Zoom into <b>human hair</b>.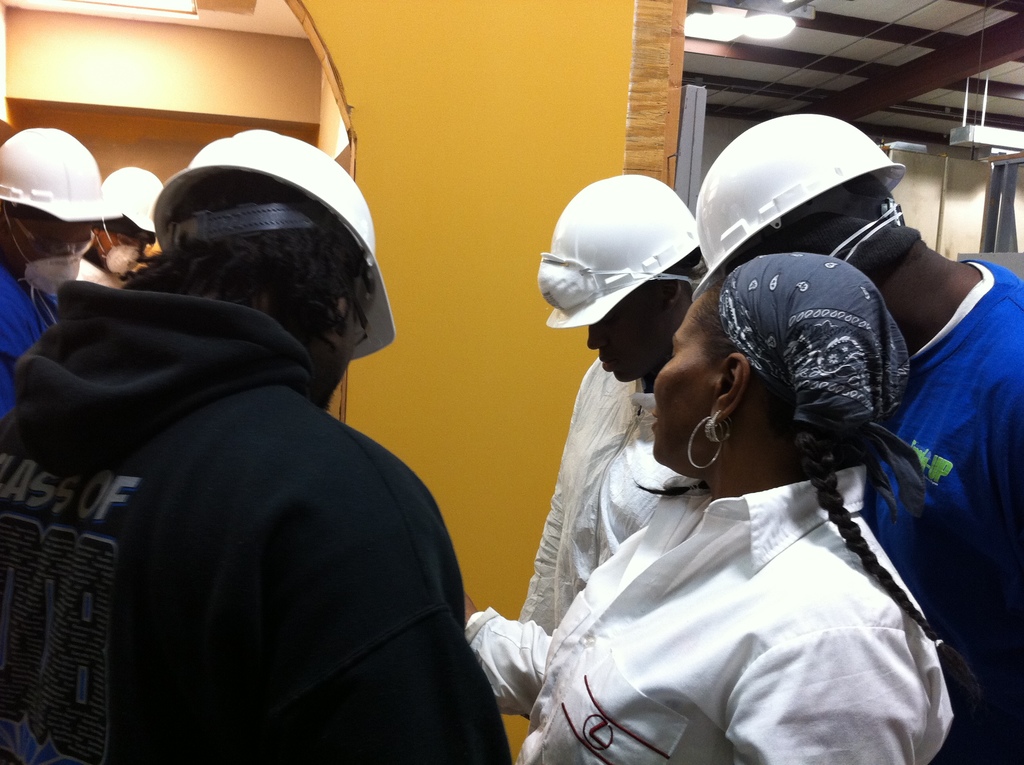
Zoom target: bbox(127, 172, 383, 348).
